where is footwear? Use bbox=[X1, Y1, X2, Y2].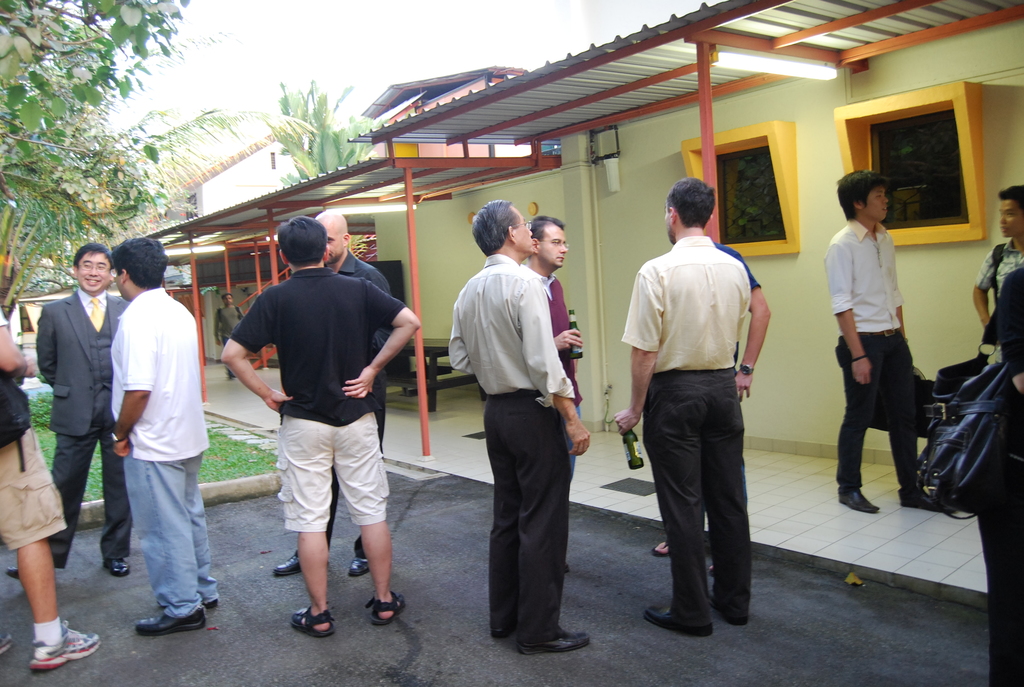
bbox=[524, 624, 589, 652].
